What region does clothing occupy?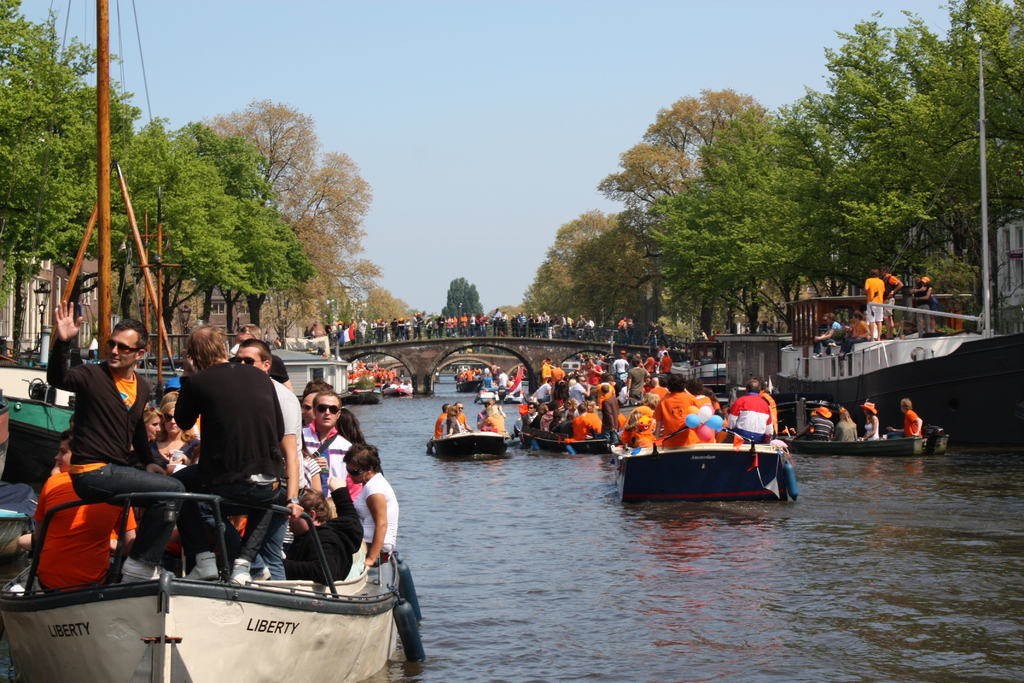
left=860, top=273, right=888, bottom=320.
